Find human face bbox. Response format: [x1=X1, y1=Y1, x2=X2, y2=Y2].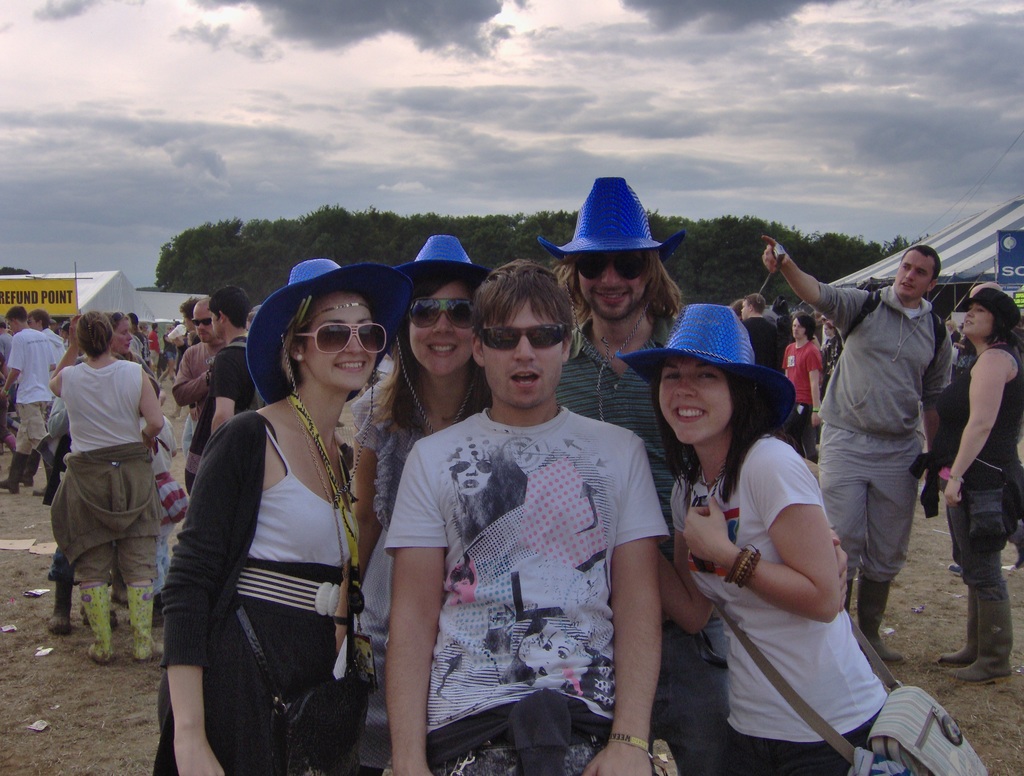
[x1=478, y1=293, x2=564, y2=408].
